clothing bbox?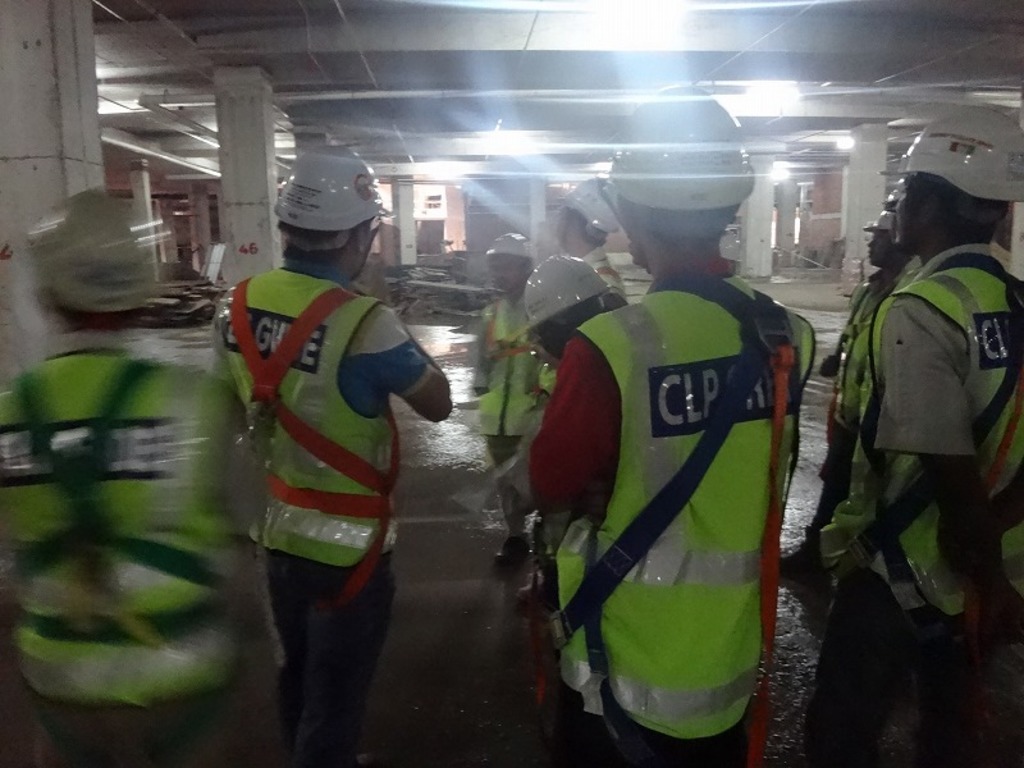
bbox(812, 271, 910, 539)
